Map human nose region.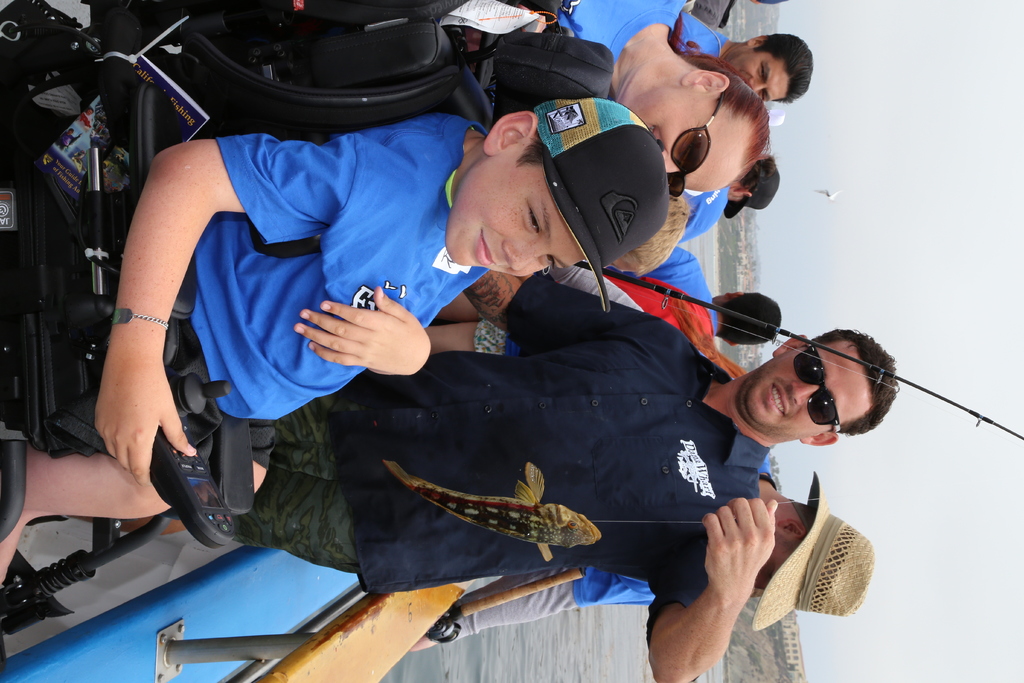
Mapped to x1=748, y1=76, x2=769, y2=93.
